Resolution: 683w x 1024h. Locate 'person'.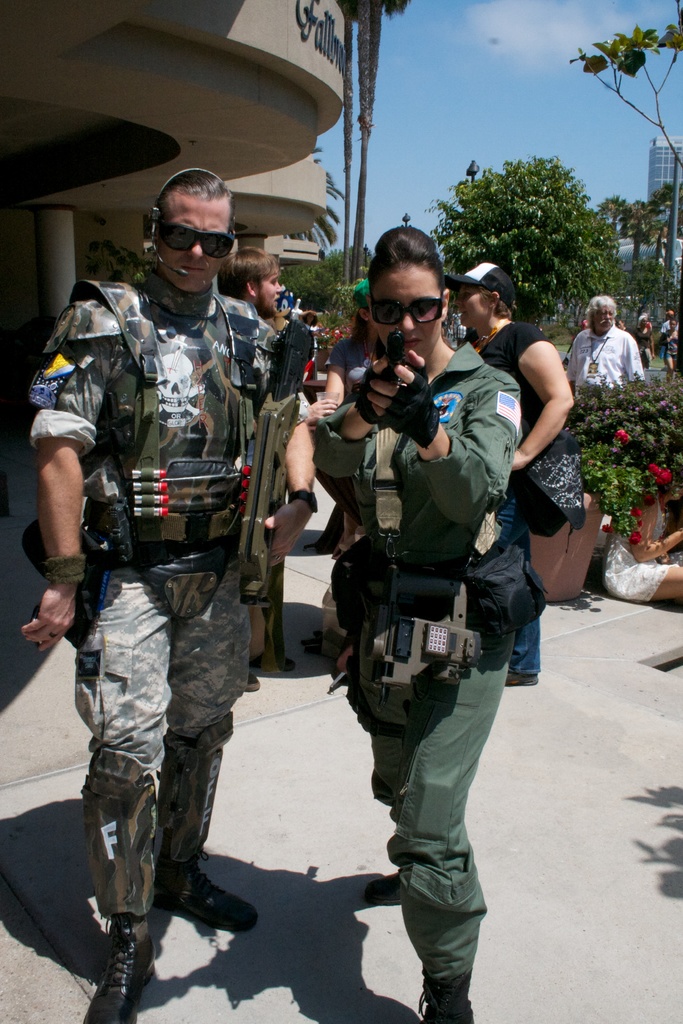
300,213,541,1023.
